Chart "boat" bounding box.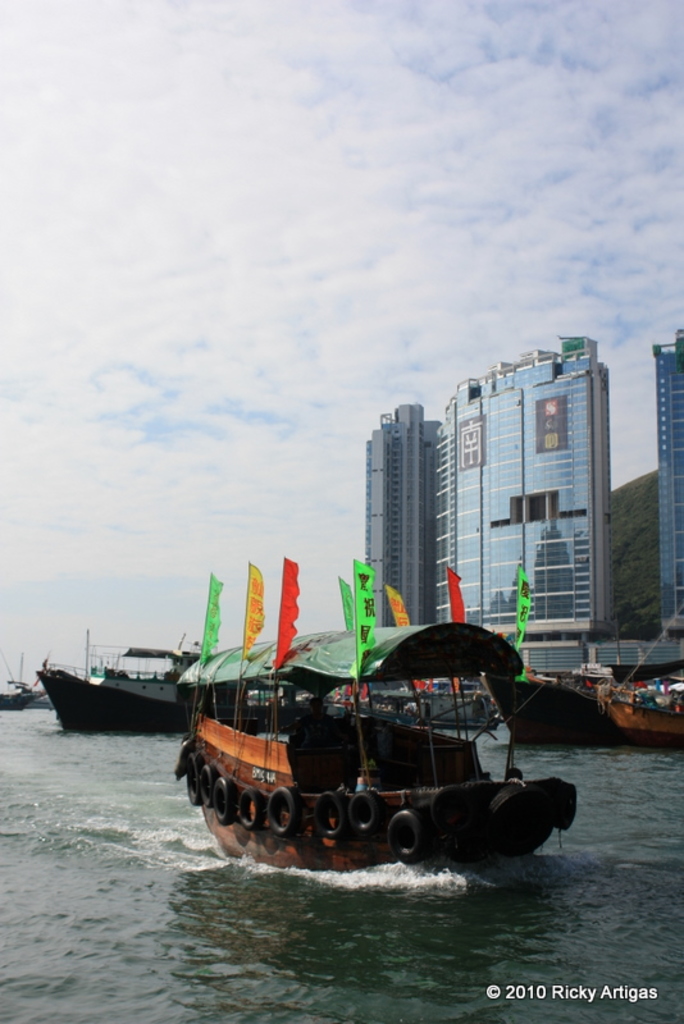
Charted: {"x1": 36, "y1": 639, "x2": 215, "y2": 733}.
